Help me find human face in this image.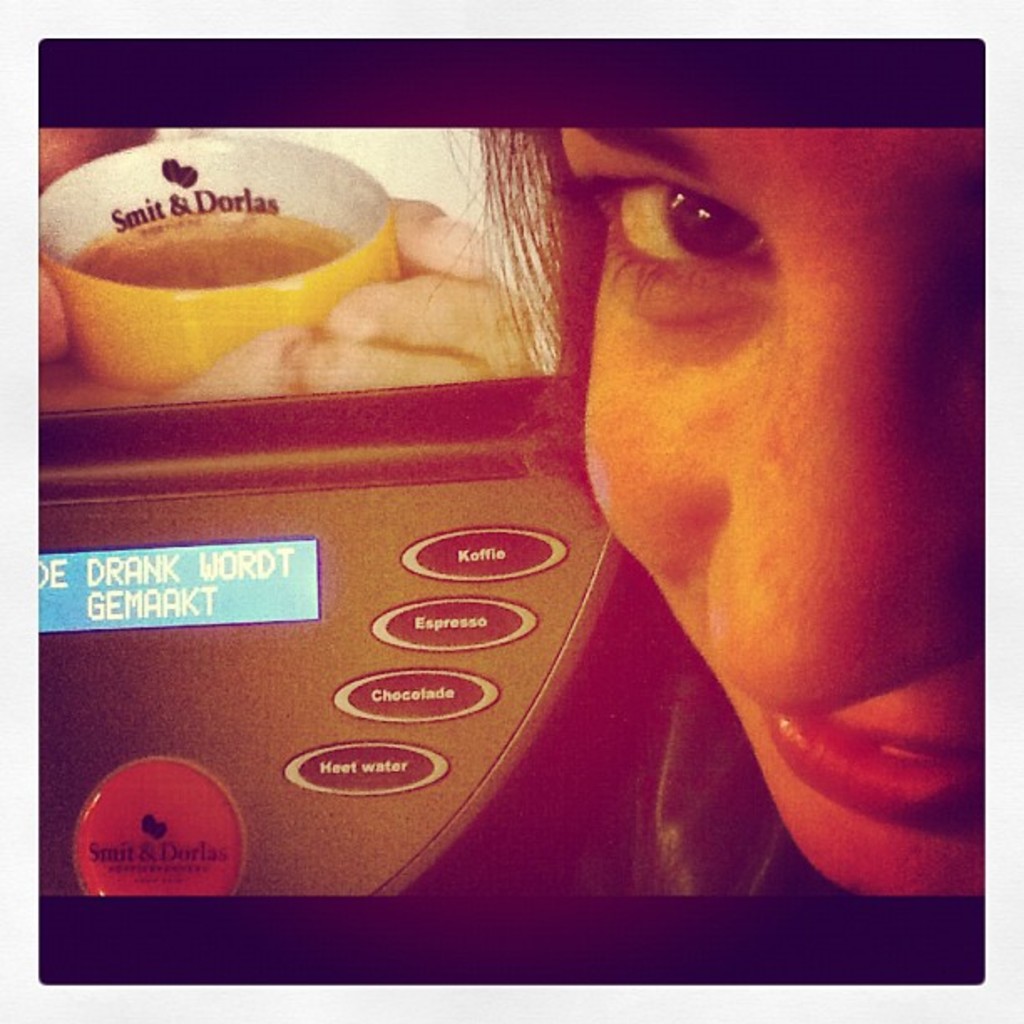
Found it: select_region(559, 127, 986, 899).
